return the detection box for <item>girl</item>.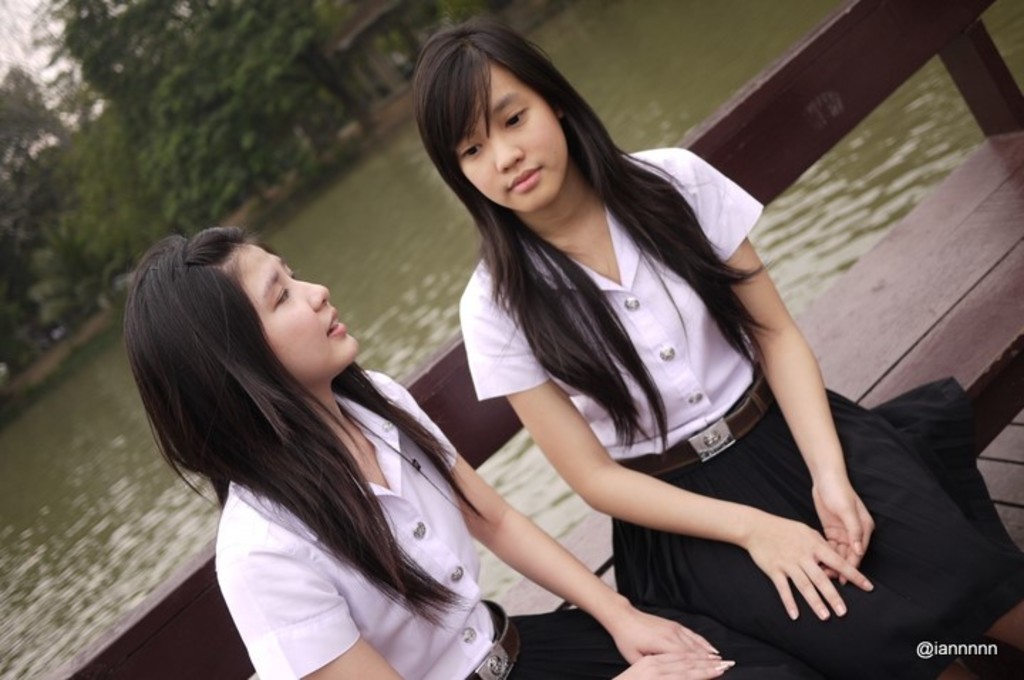
pyautogui.locateOnScreen(119, 216, 833, 679).
